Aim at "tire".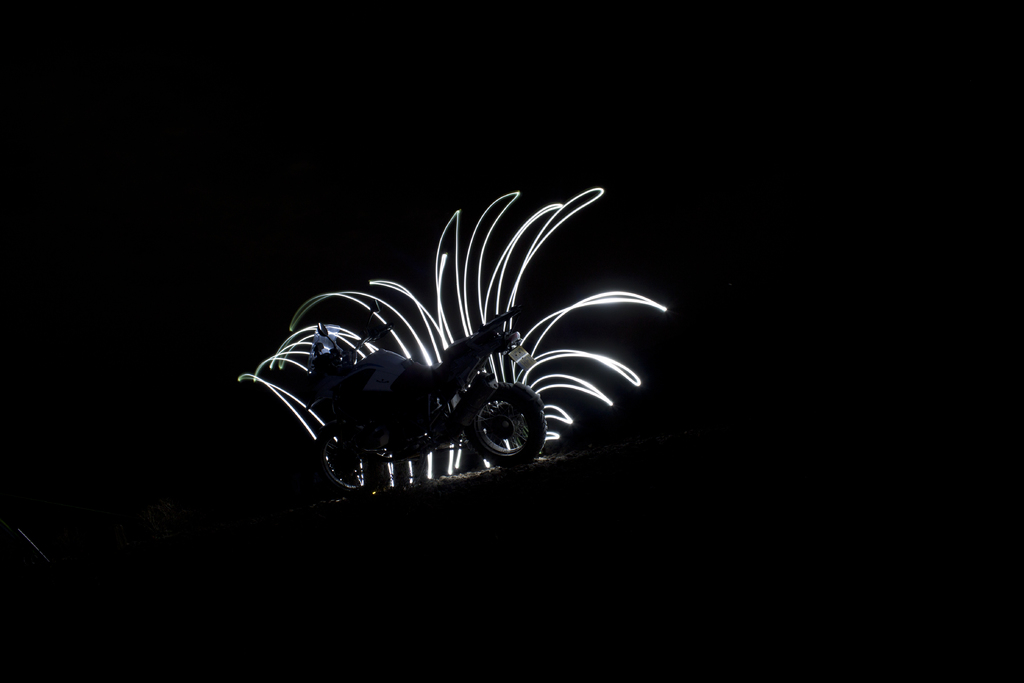
Aimed at bbox(310, 415, 380, 489).
